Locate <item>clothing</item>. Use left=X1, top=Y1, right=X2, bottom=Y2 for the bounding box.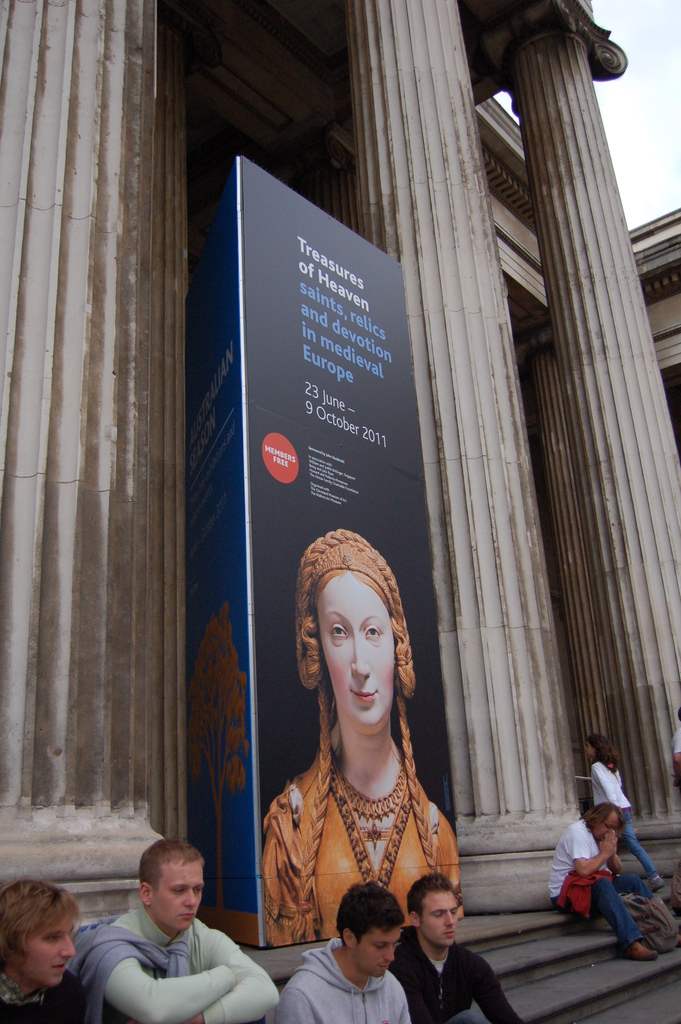
left=0, top=970, right=77, bottom=1023.
